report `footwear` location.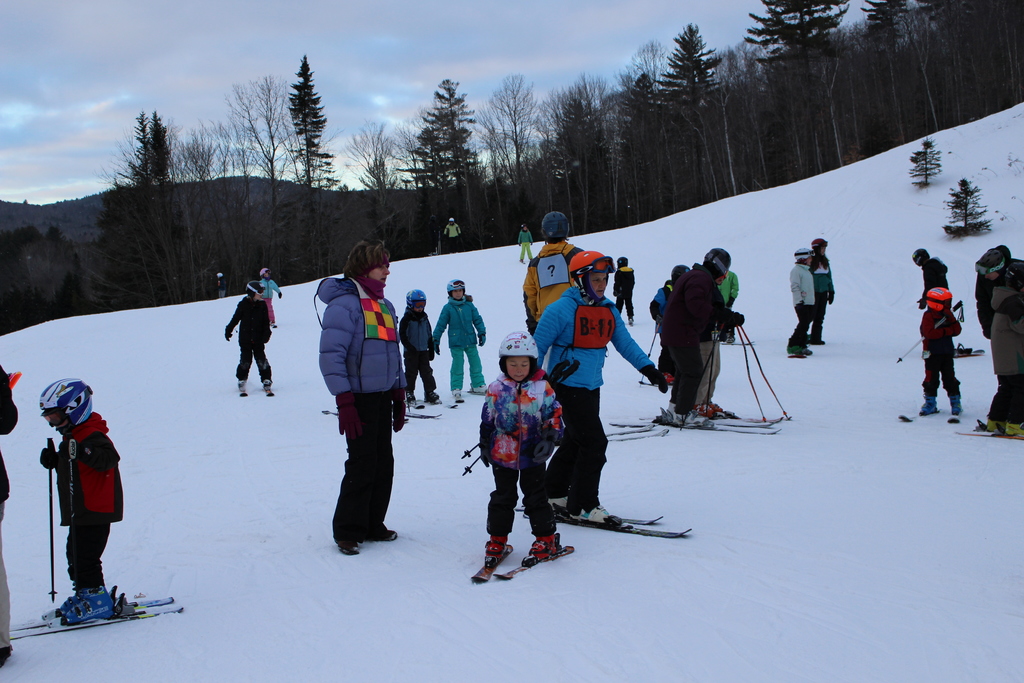
Report: bbox=[528, 531, 564, 557].
